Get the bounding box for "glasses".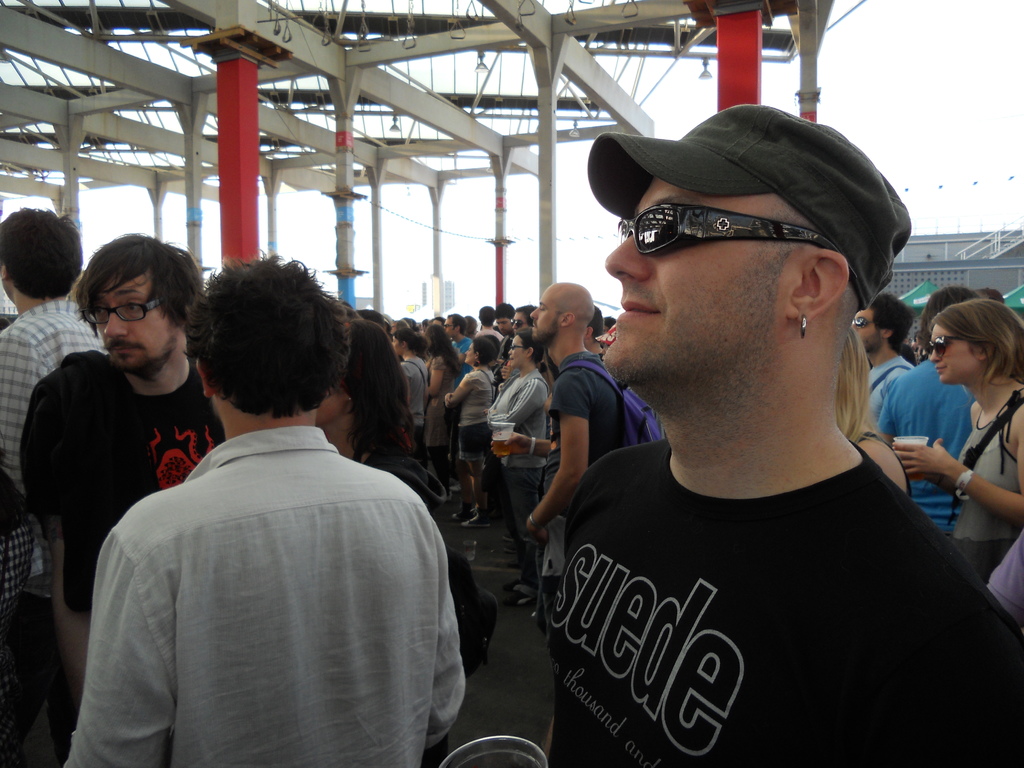
bbox=[848, 316, 882, 332].
